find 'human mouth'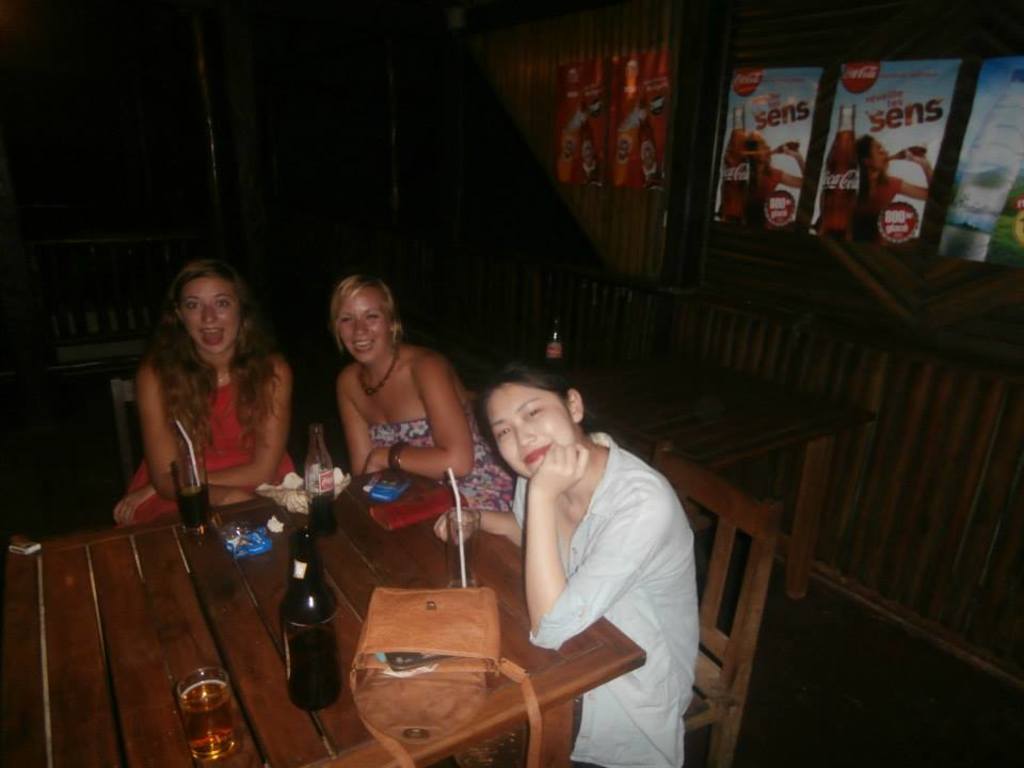
[left=525, top=444, right=549, bottom=464]
